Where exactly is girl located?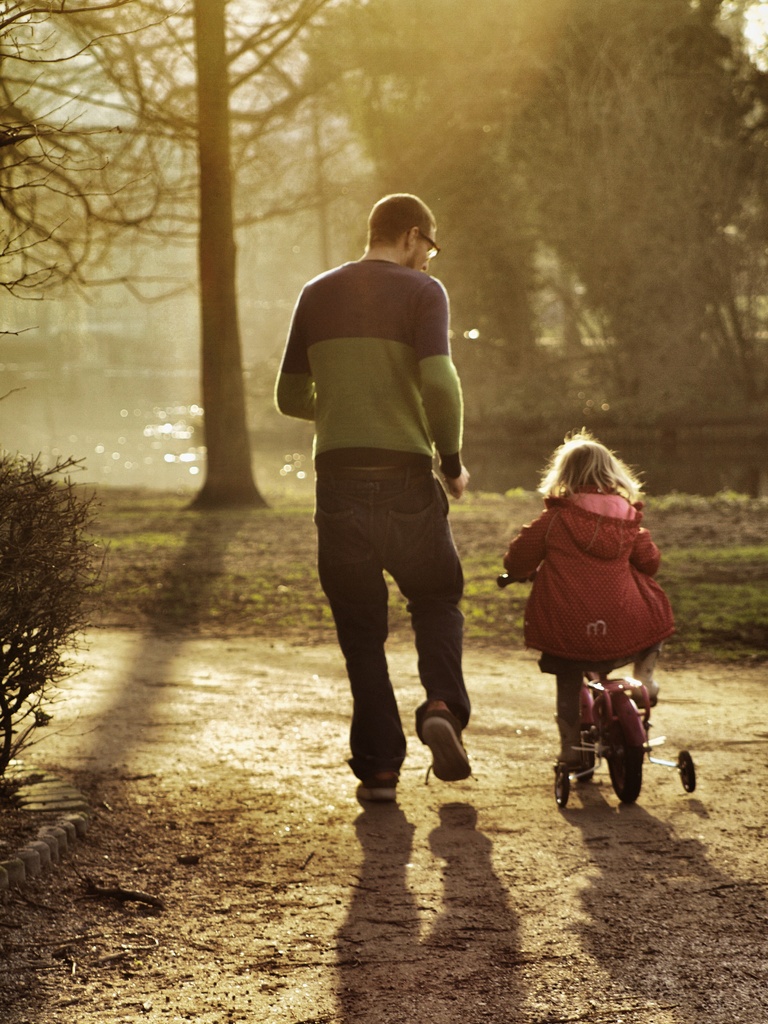
Its bounding box is pyautogui.locateOnScreen(503, 424, 680, 778).
